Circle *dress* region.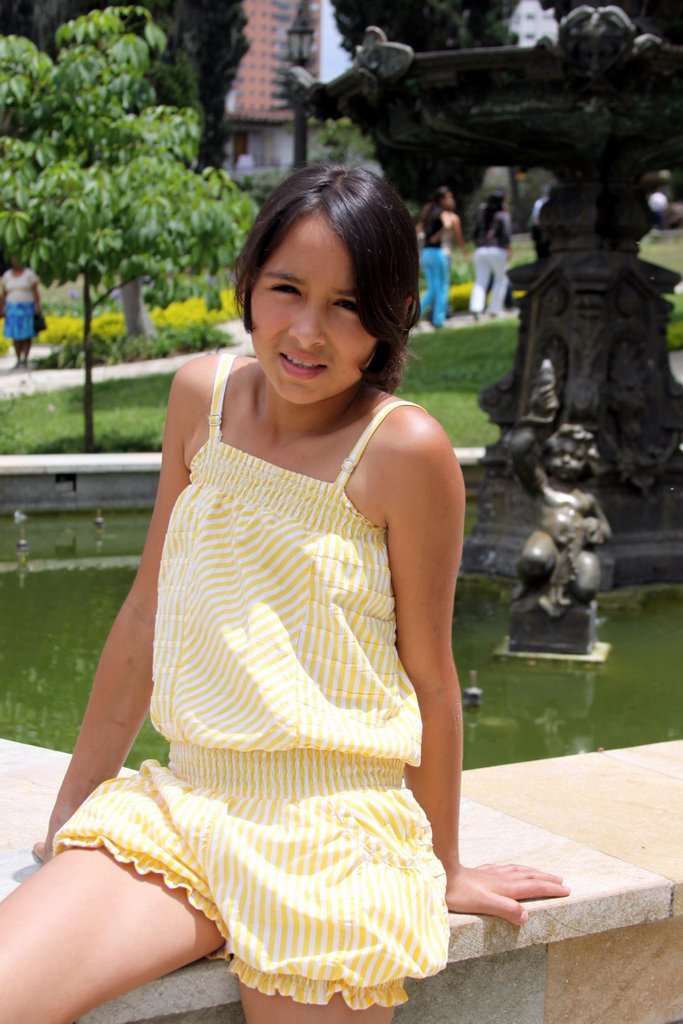
Region: {"left": 51, "top": 345, "right": 450, "bottom": 1014}.
